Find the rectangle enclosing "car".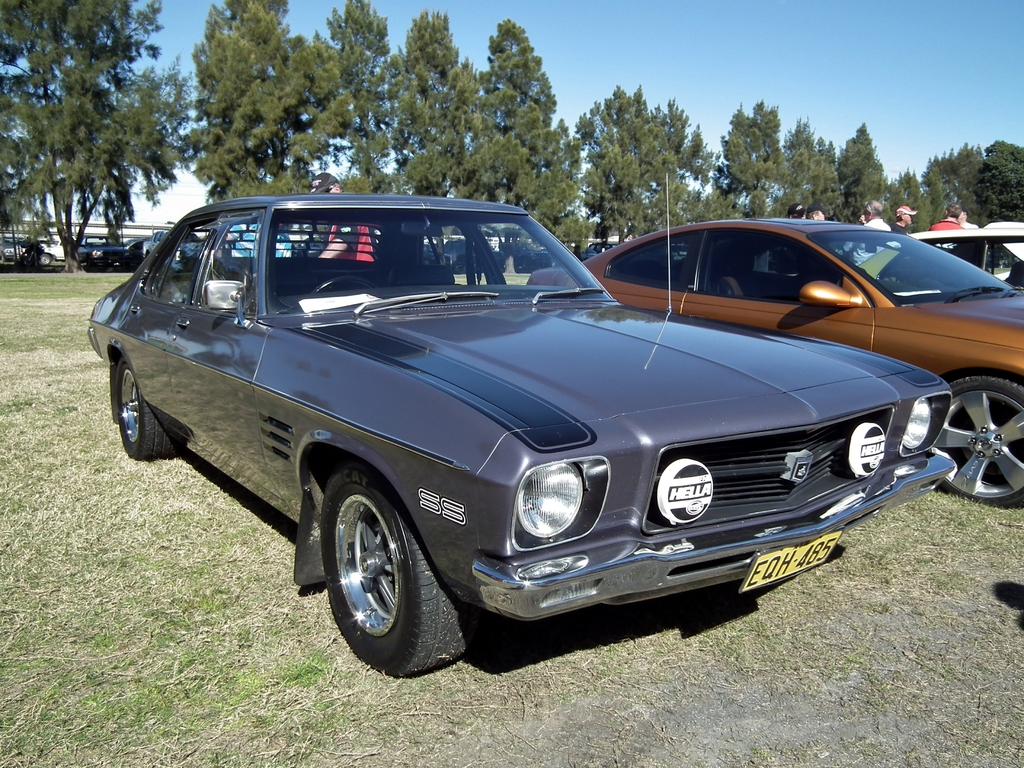
74, 237, 133, 271.
